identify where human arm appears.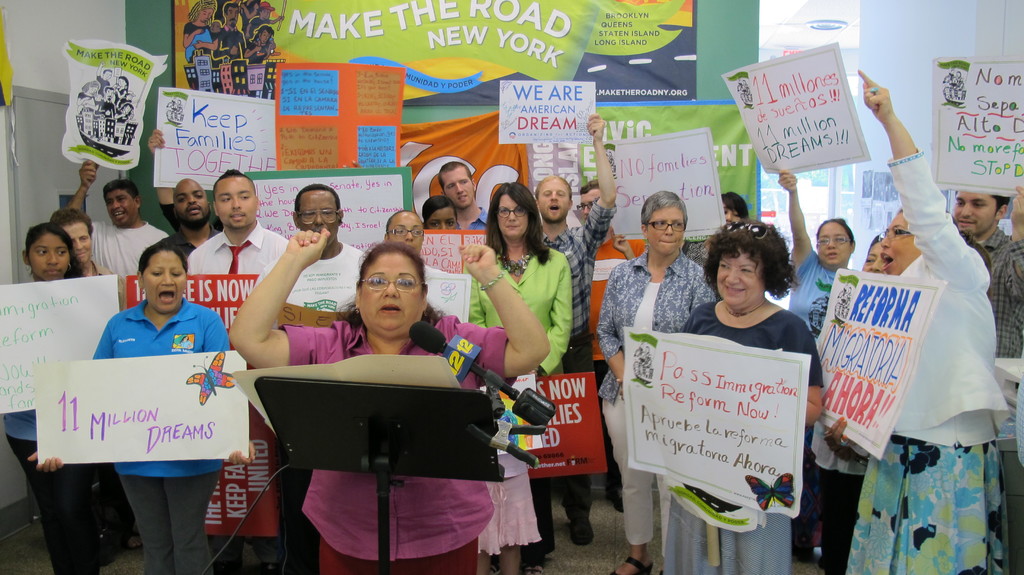
Appears at region(614, 302, 721, 406).
